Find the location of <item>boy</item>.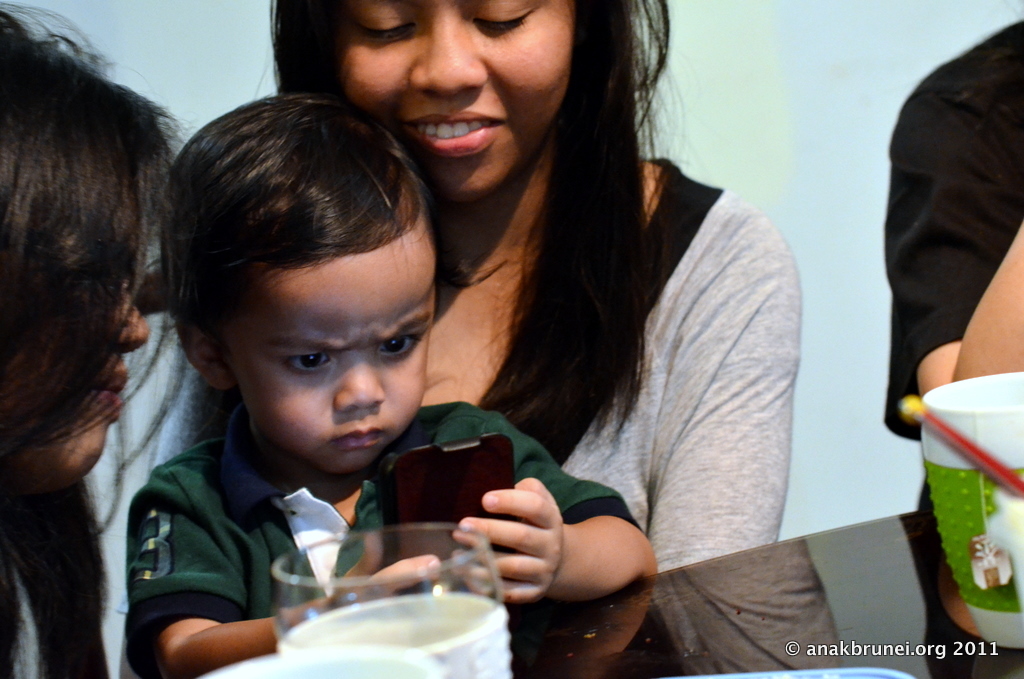
Location: pyautogui.locateOnScreen(130, 25, 731, 644).
